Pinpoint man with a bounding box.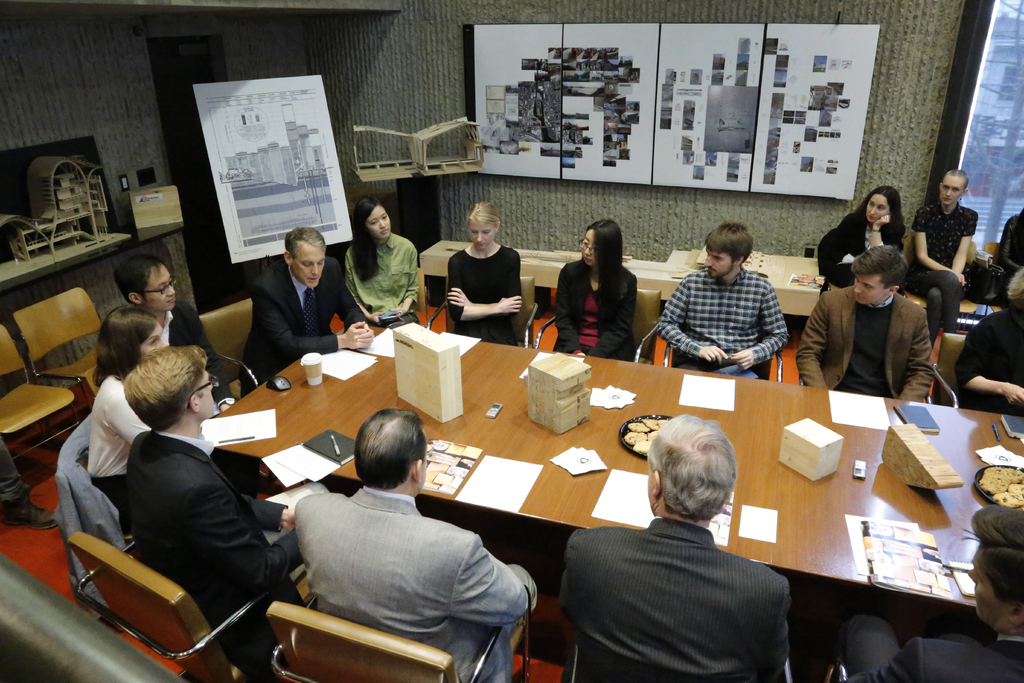
{"left": 245, "top": 230, "right": 376, "bottom": 373}.
